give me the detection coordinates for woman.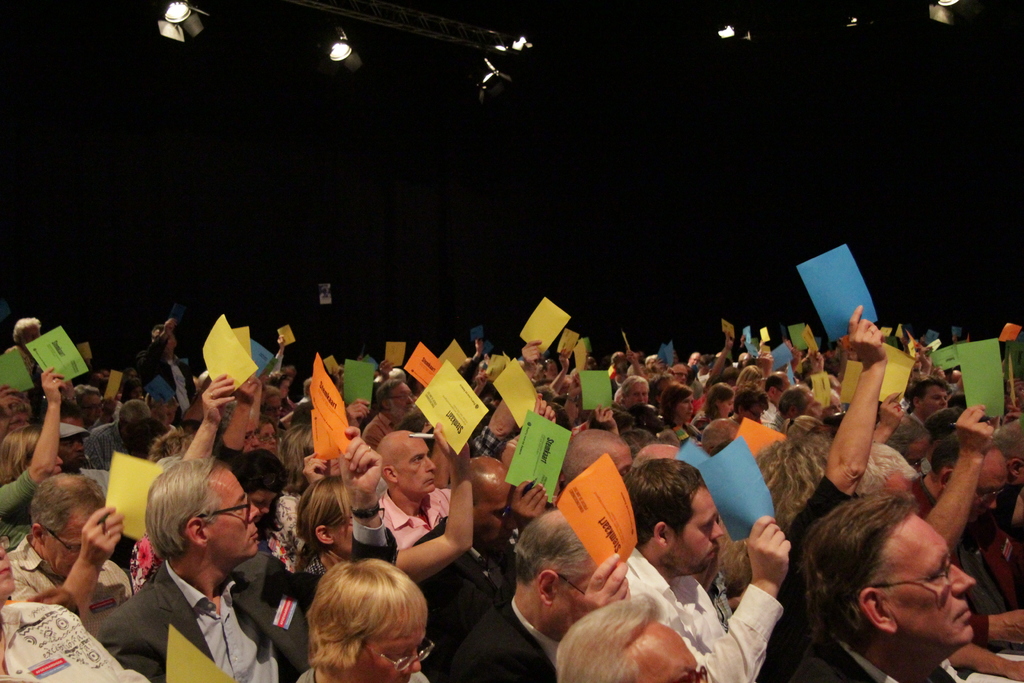
l=0, t=536, r=147, b=682.
